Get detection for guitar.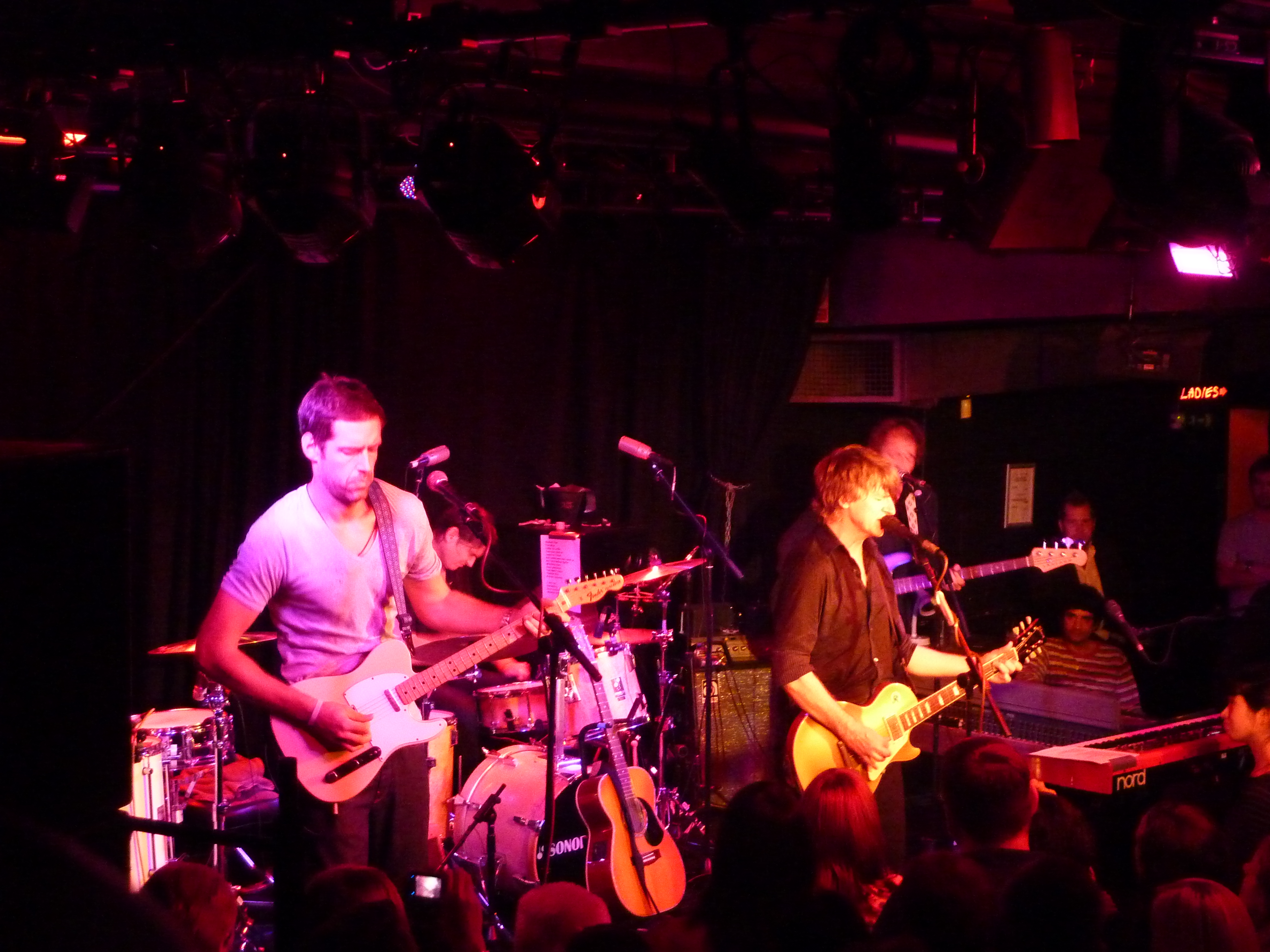
Detection: <bbox>191, 208, 234, 323</bbox>.
